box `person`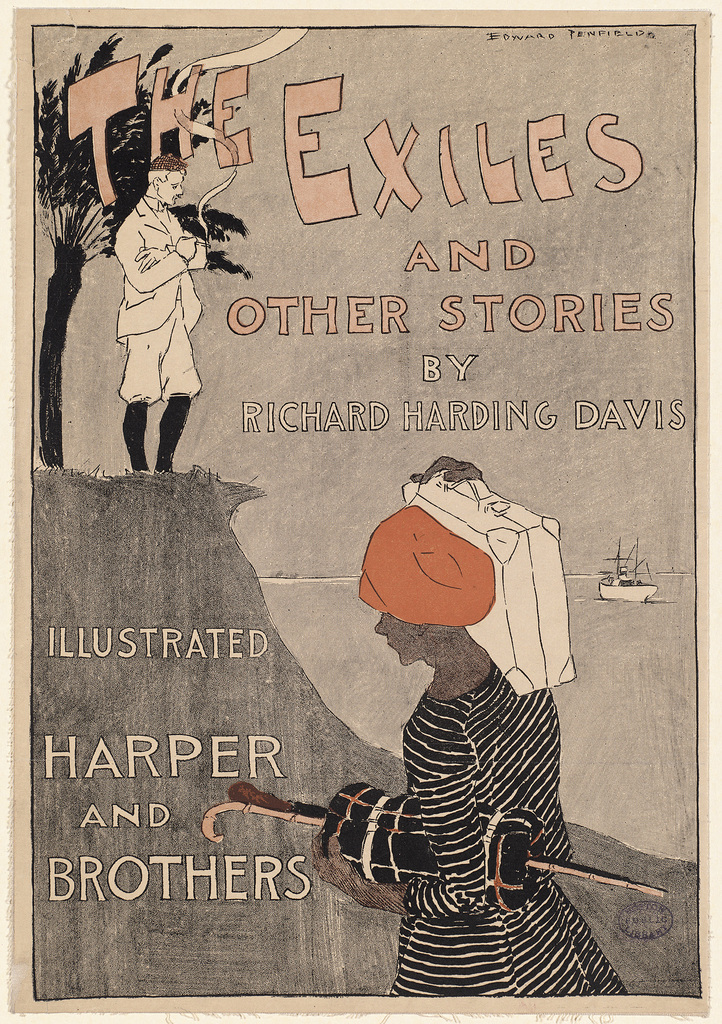
(115, 154, 227, 483)
